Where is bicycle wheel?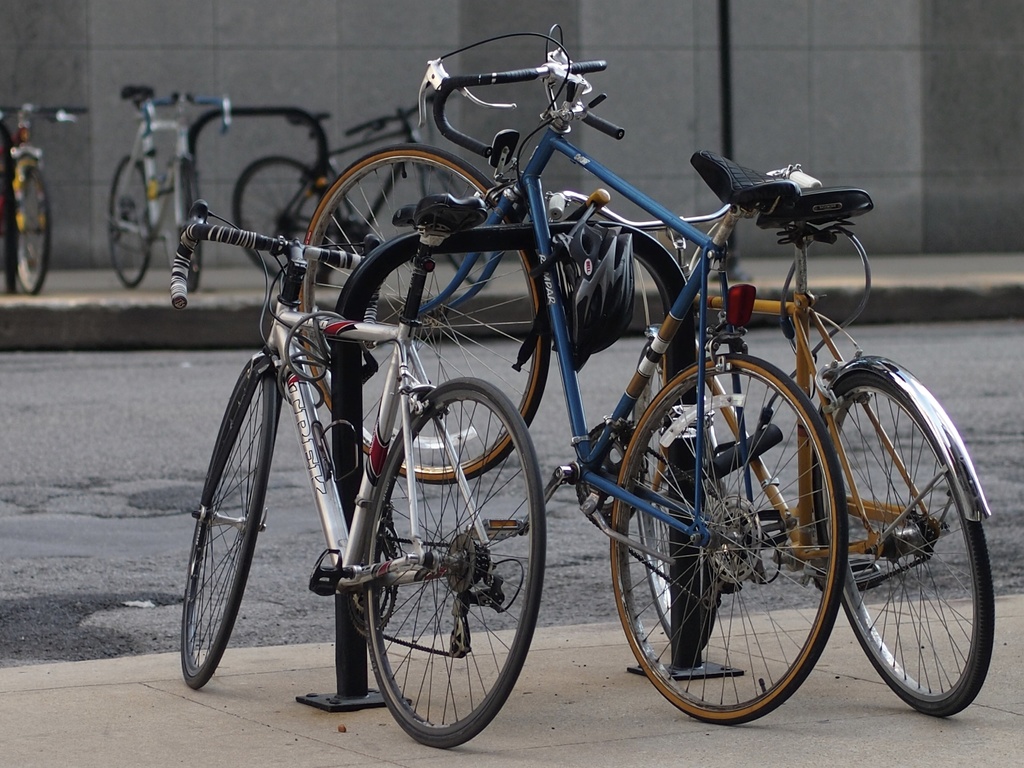
[x1=760, y1=351, x2=994, y2=733].
